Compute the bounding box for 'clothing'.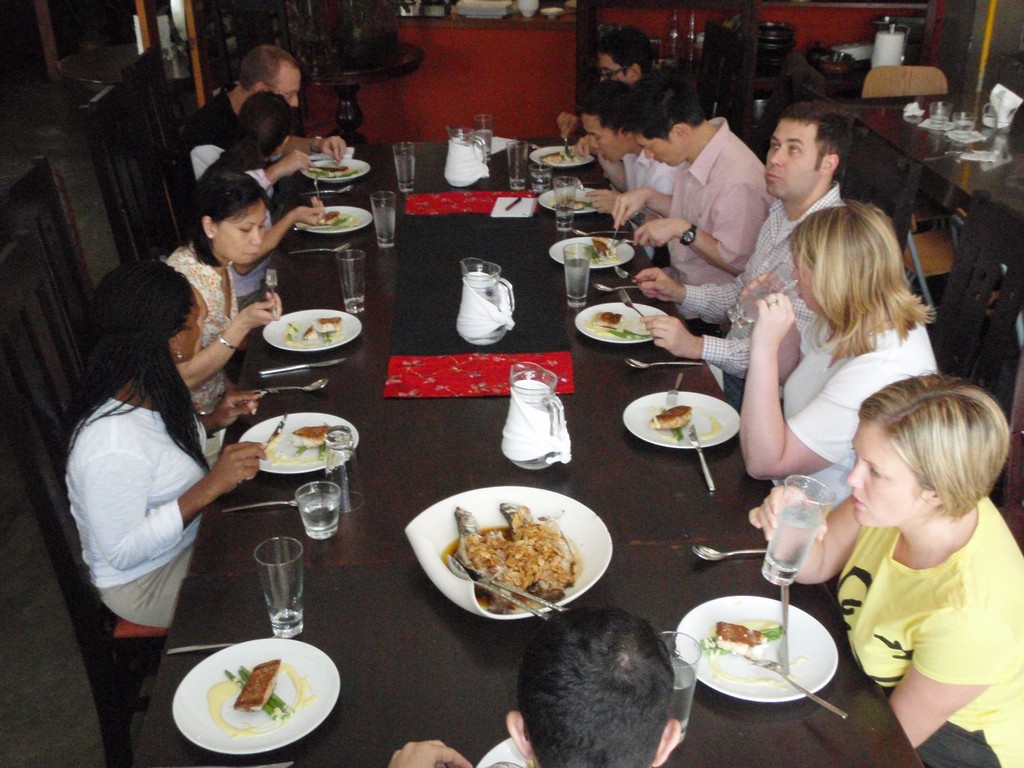
[x1=155, y1=250, x2=237, y2=461].
